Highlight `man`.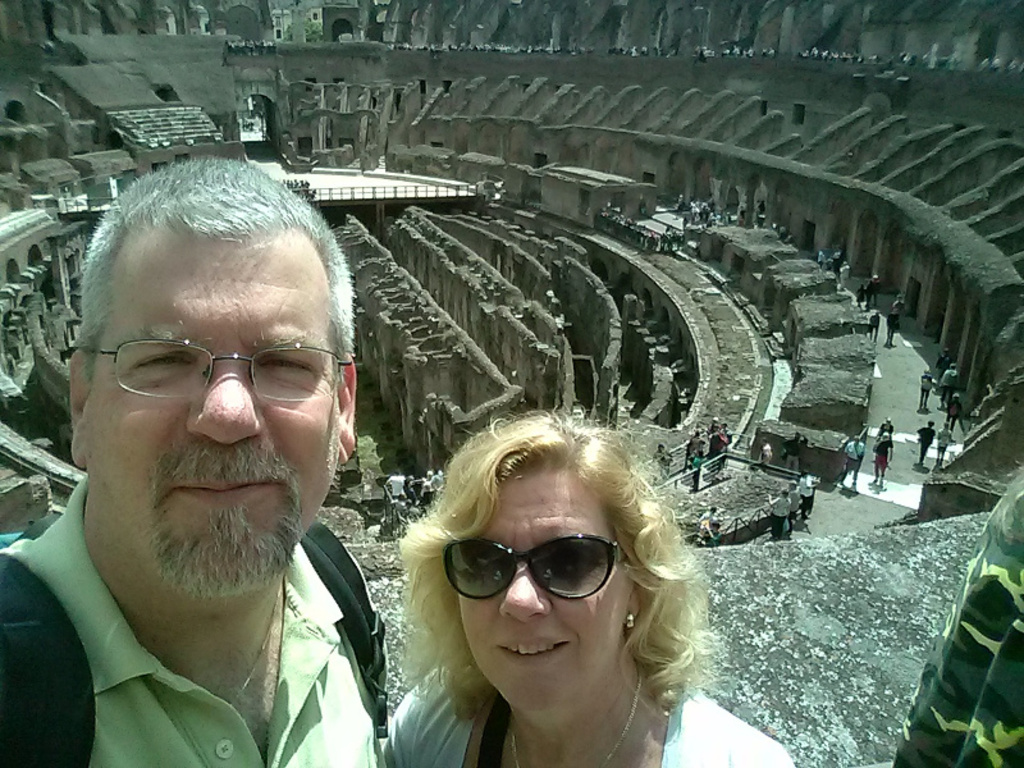
Highlighted region: <bbox>884, 305, 904, 346</bbox>.
